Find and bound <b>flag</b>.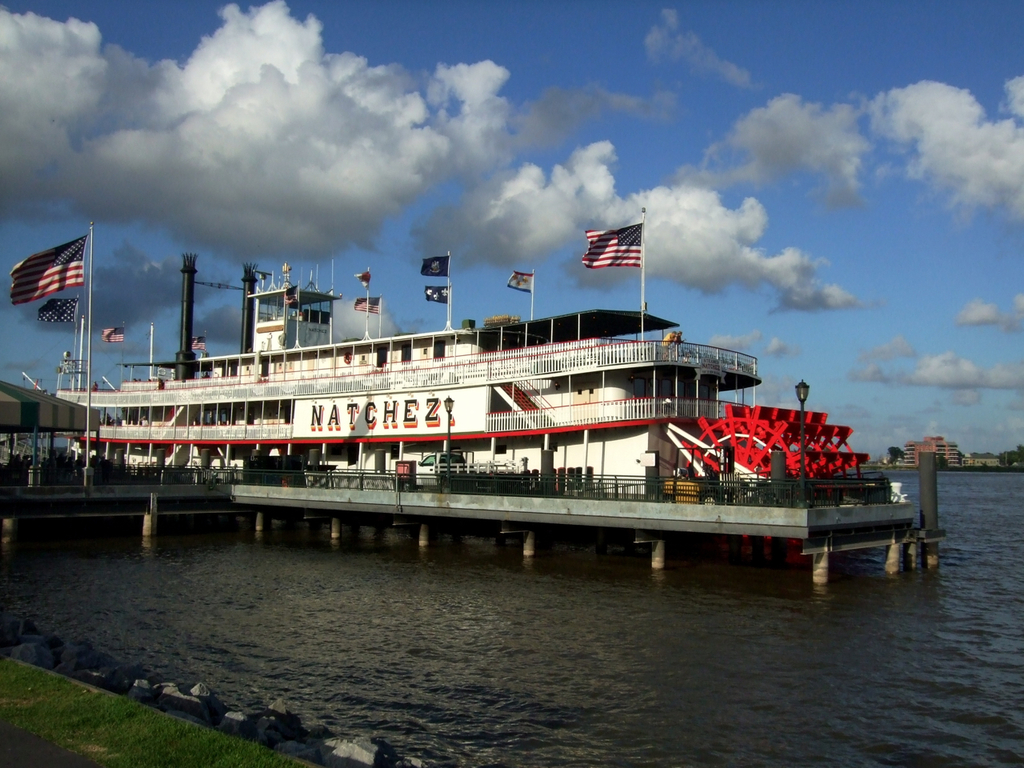
Bound: <bbox>350, 294, 384, 314</bbox>.
